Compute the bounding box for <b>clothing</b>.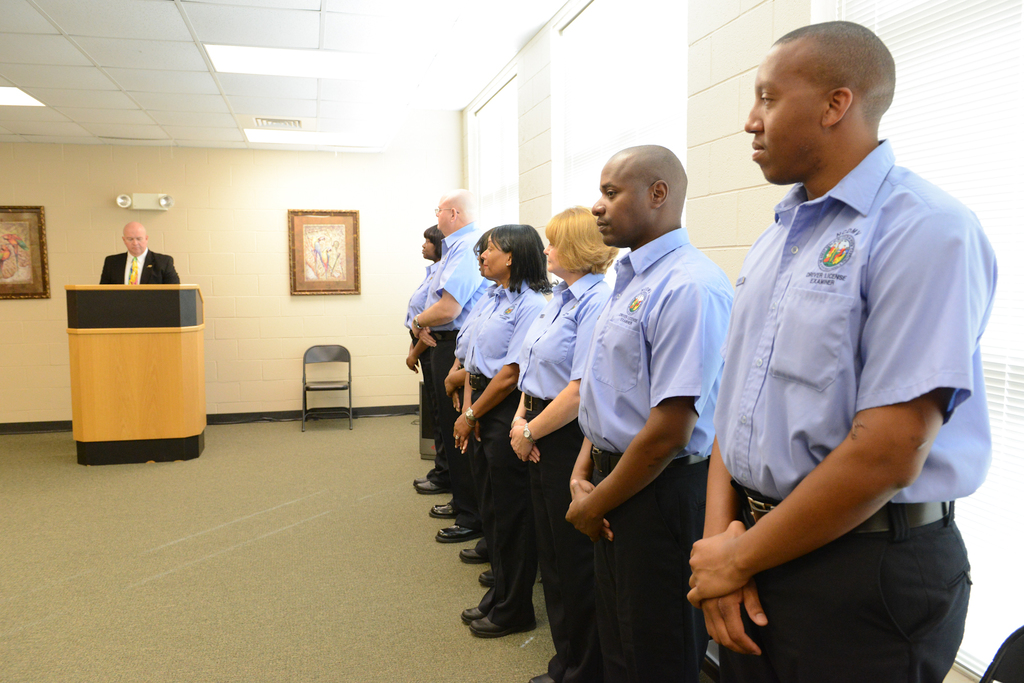
x1=435 y1=229 x2=481 y2=339.
